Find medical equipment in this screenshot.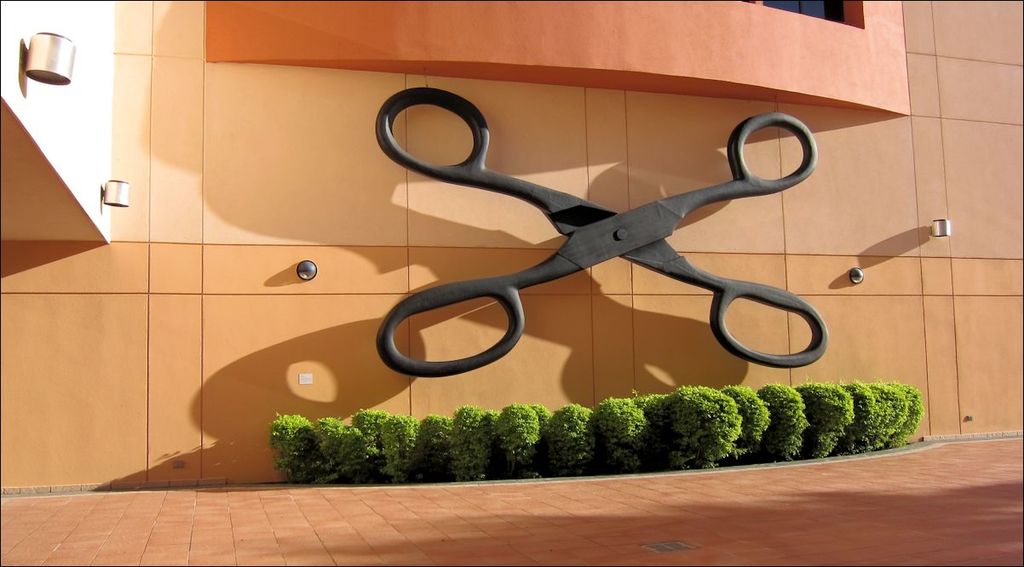
The bounding box for medical equipment is crop(371, 84, 836, 384).
